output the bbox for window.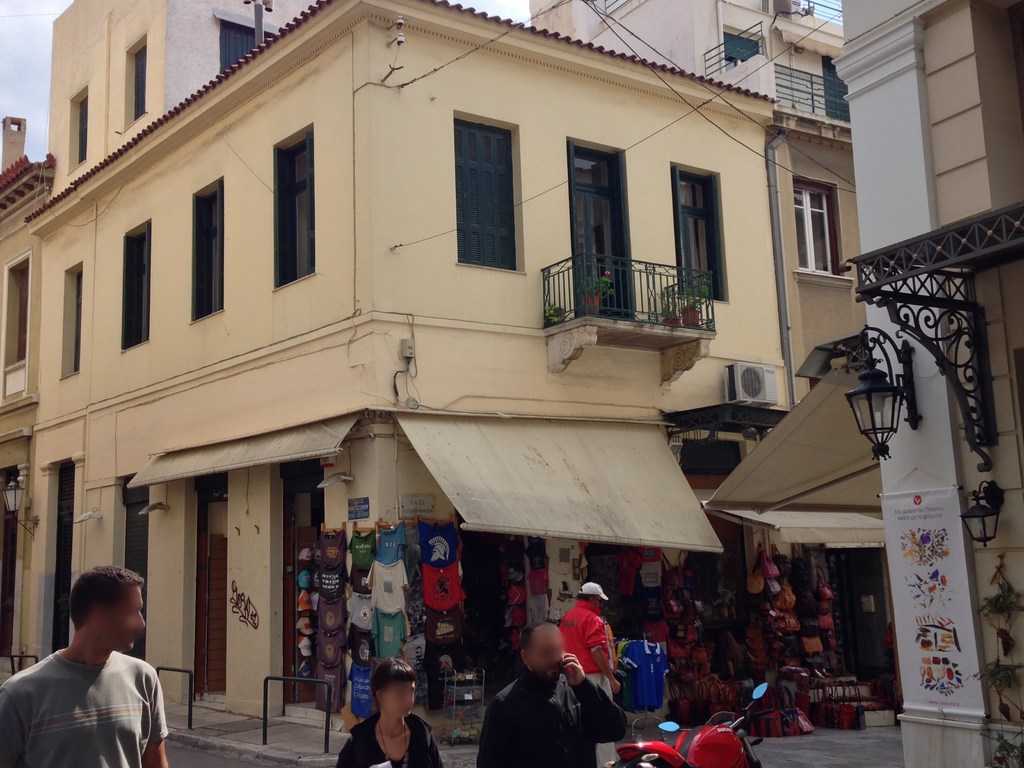
box=[452, 109, 530, 274].
